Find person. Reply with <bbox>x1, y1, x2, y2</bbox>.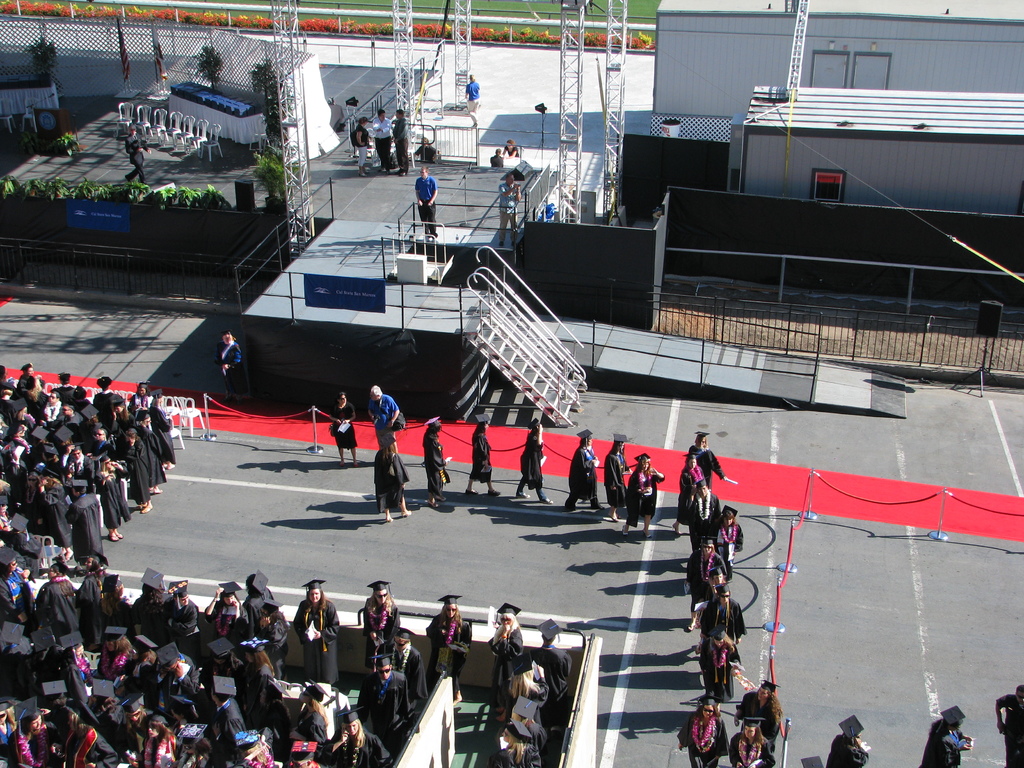
<bbox>506, 142, 524, 157</bbox>.
